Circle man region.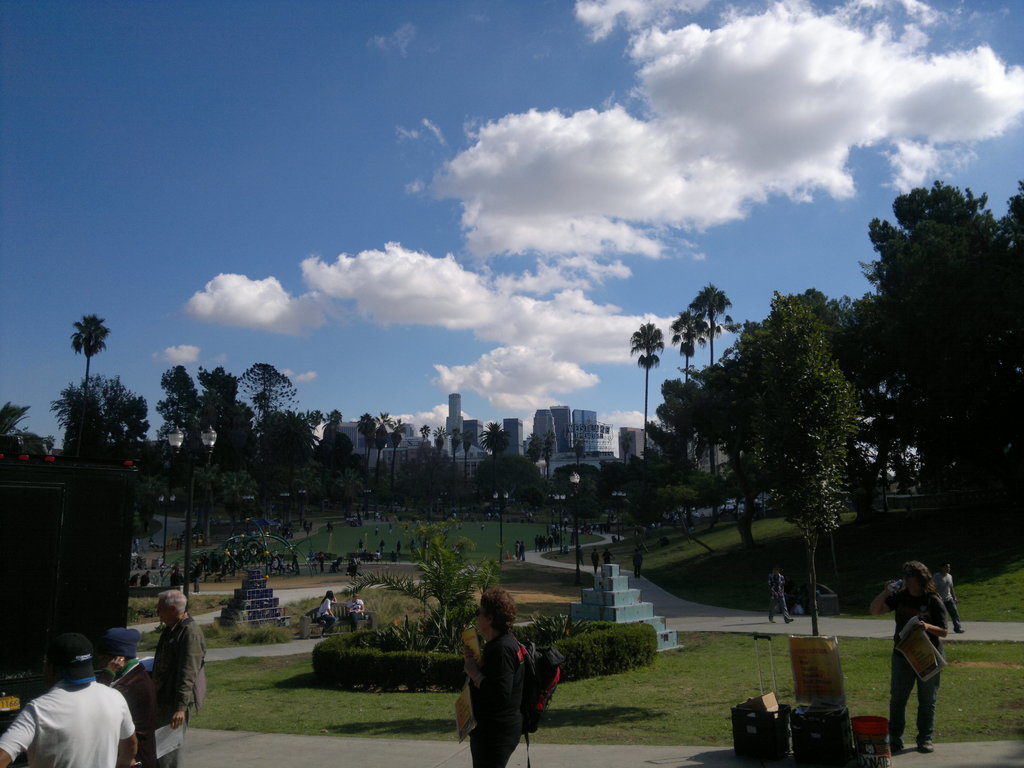
Region: {"x1": 342, "y1": 591, "x2": 367, "y2": 634}.
